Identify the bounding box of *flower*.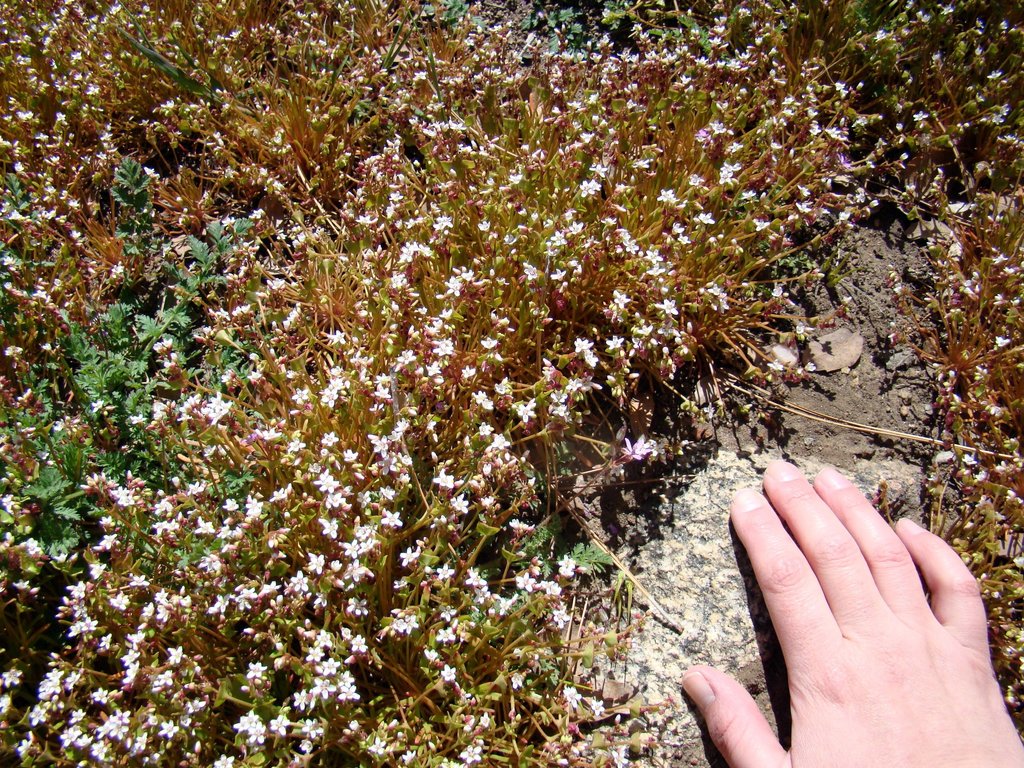
select_region(317, 656, 347, 675).
